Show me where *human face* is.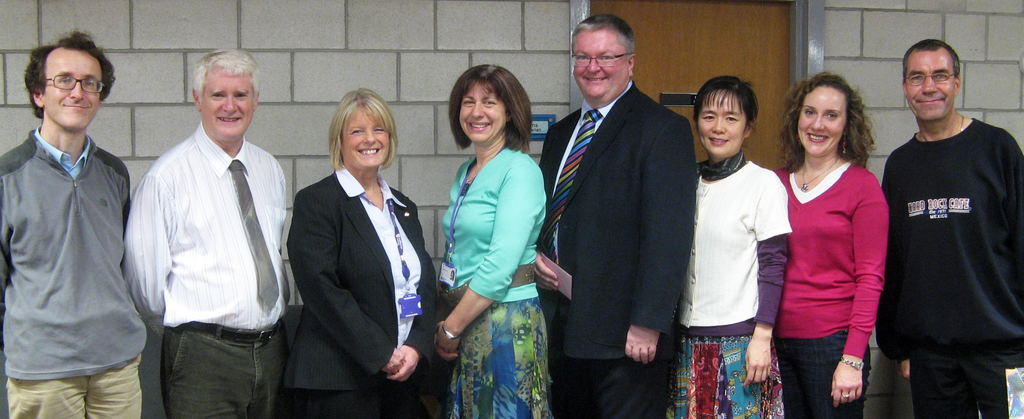
*human face* is at 199:67:257:140.
